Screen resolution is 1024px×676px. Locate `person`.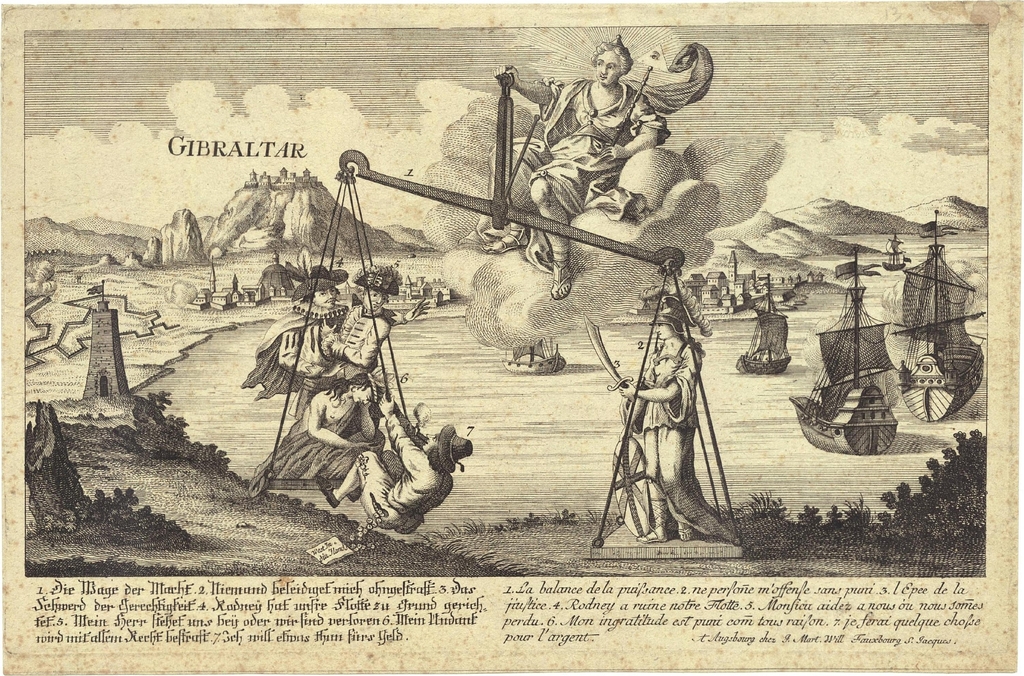
pyautogui.locateOnScreen(622, 259, 720, 552).
